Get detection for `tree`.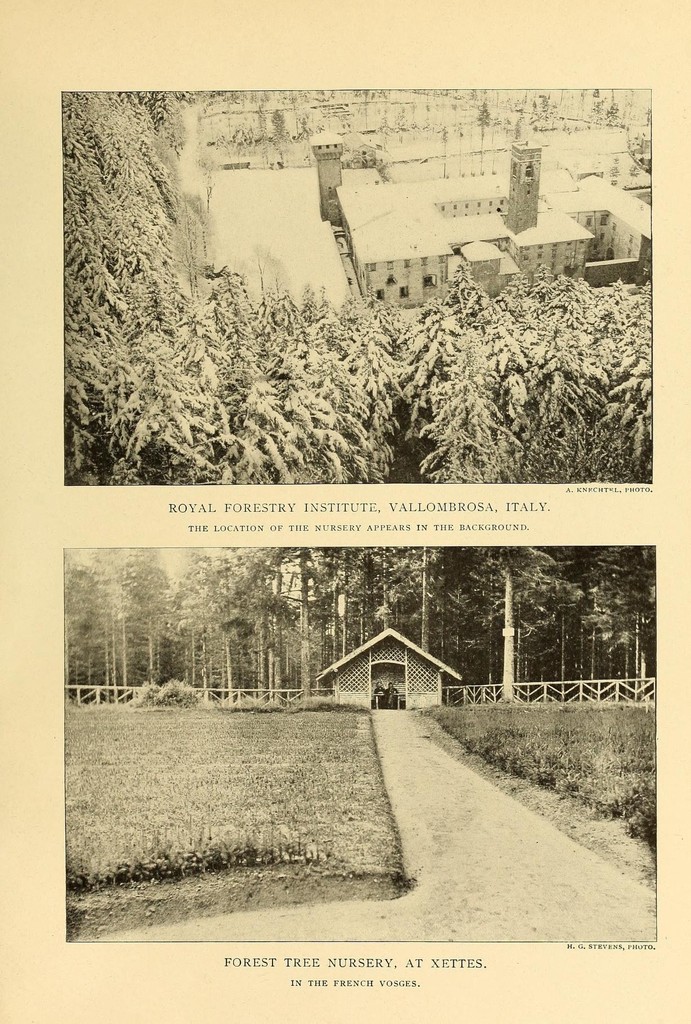
Detection: rect(400, 270, 521, 488).
